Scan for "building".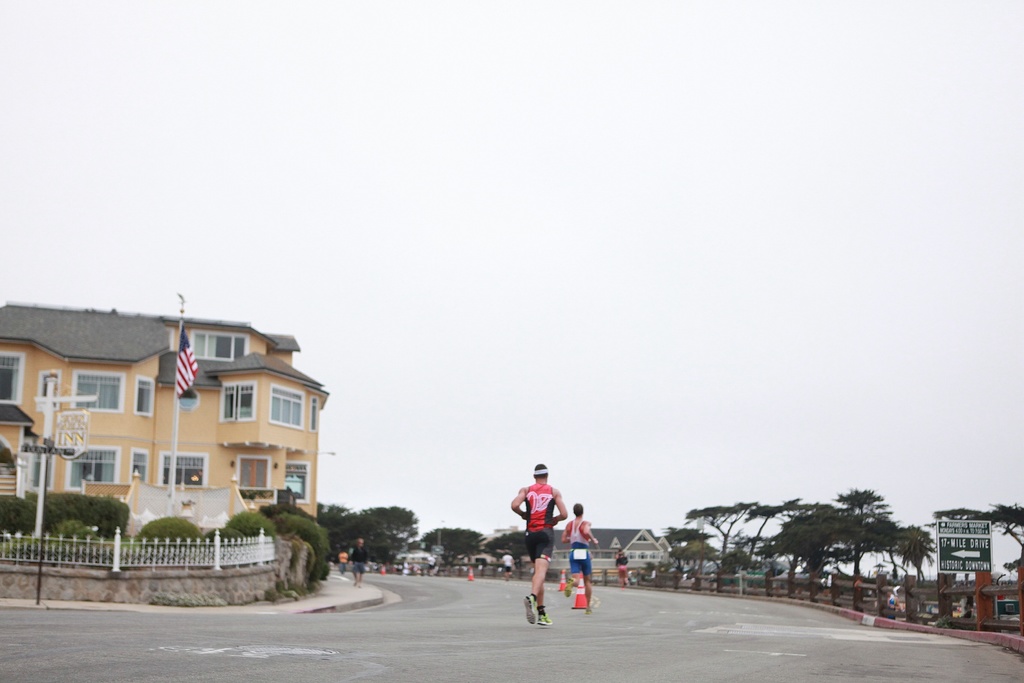
Scan result: <region>536, 528, 676, 573</region>.
